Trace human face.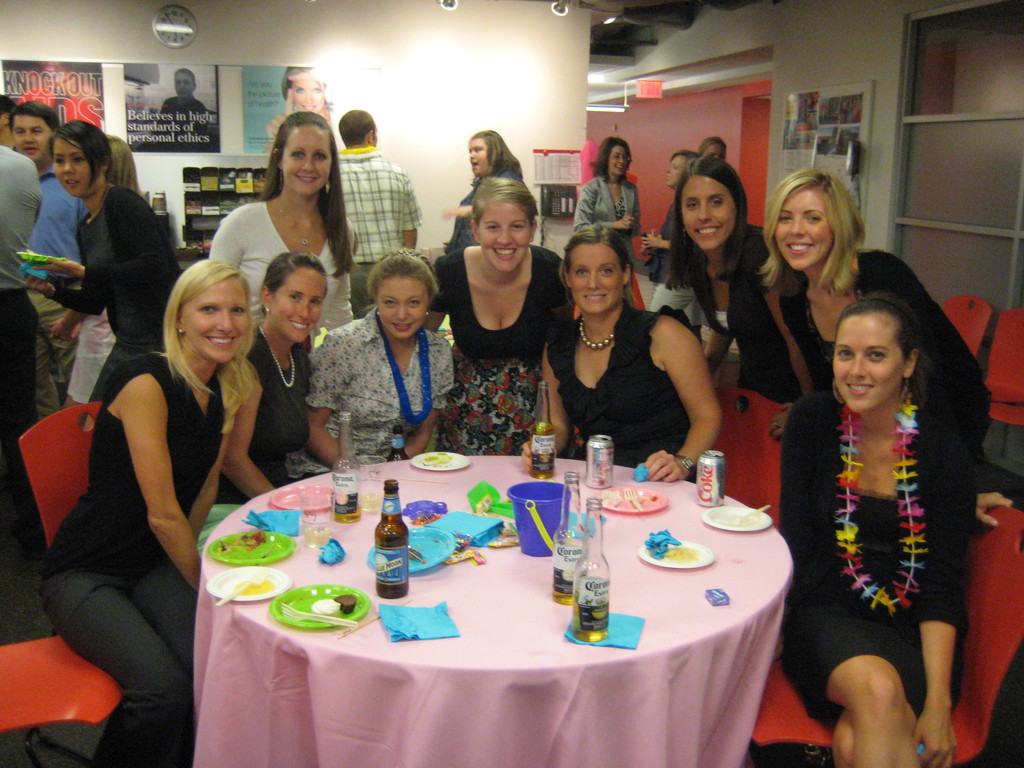
Traced to {"x1": 10, "y1": 118, "x2": 49, "y2": 166}.
